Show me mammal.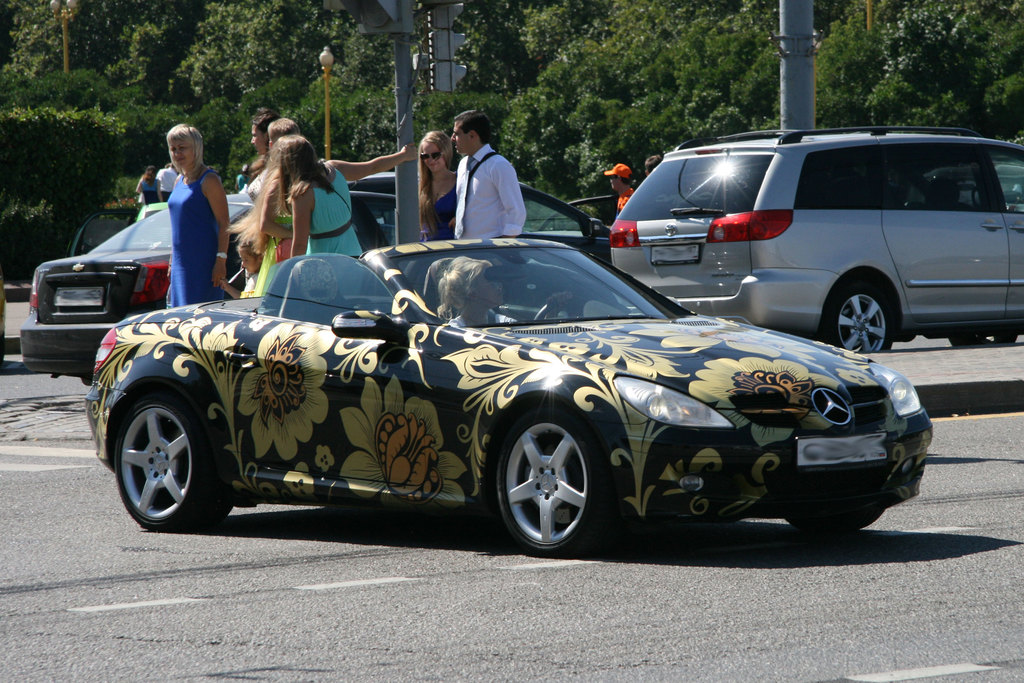
mammal is here: l=605, t=160, r=639, b=210.
